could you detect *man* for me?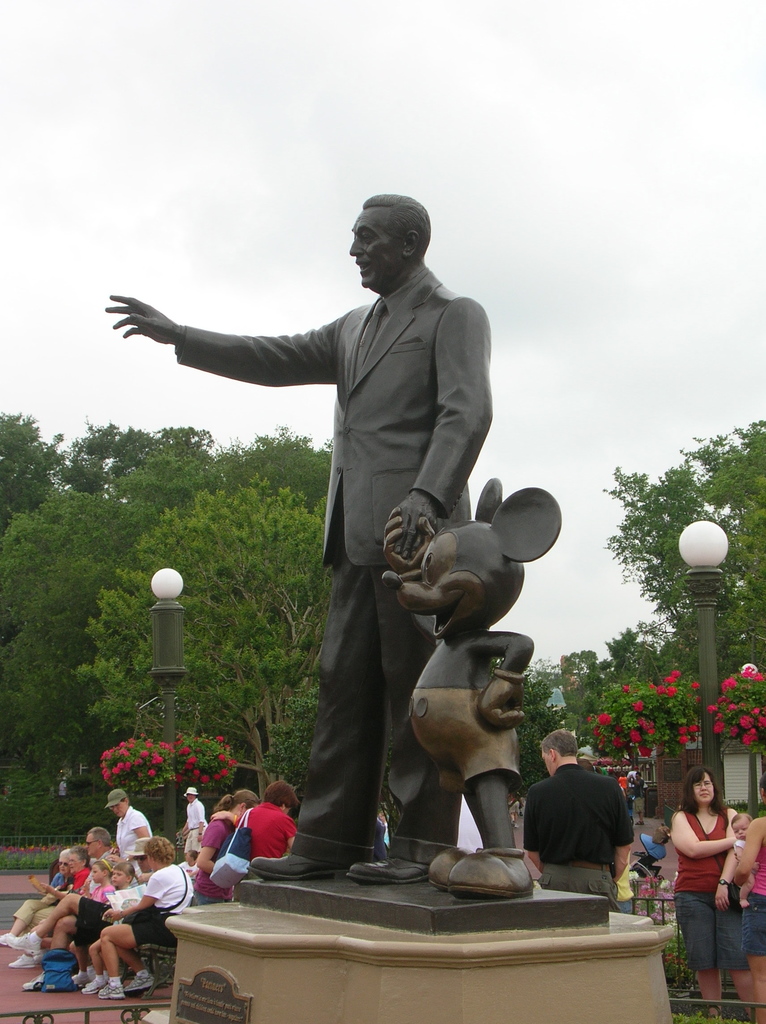
Detection result: (left=102, top=192, right=491, bottom=886).
